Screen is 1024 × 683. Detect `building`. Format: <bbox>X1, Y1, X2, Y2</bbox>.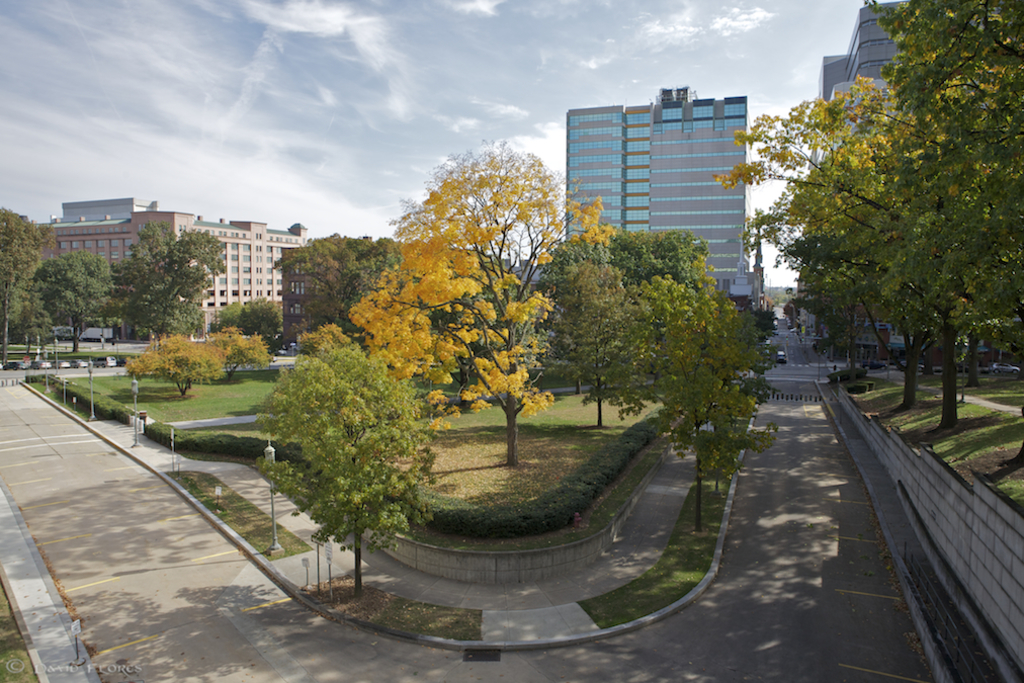
<bbox>0, 196, 309, 341</bbox>.
